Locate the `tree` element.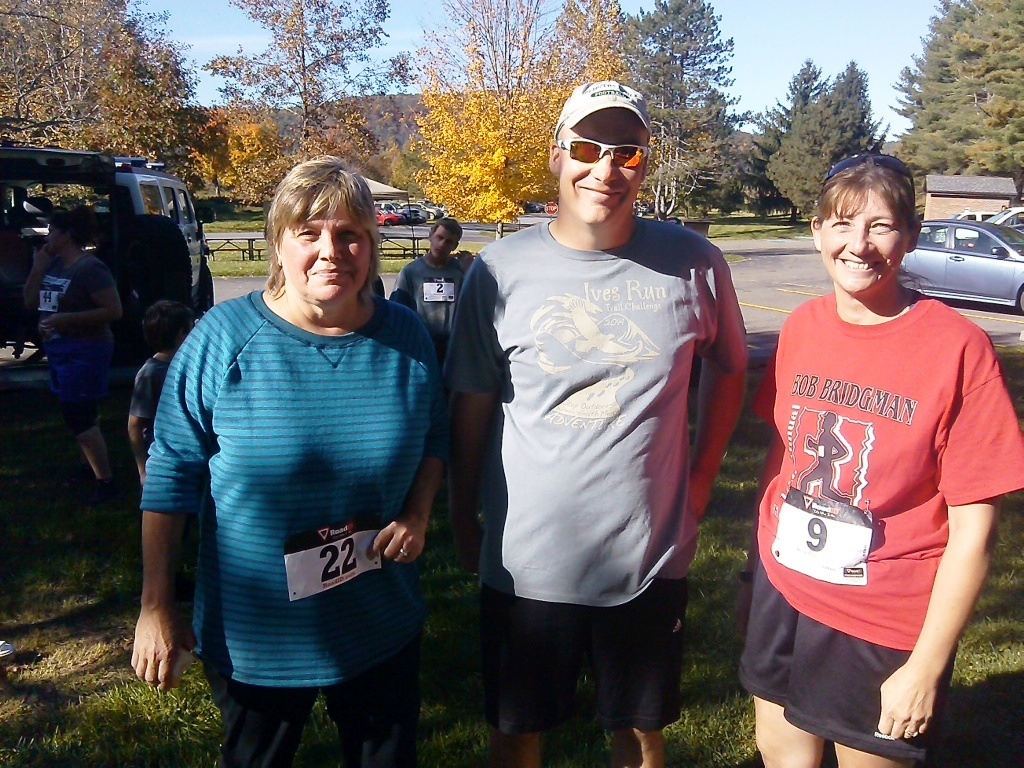
Element bbox: bbox=[914, 7, 1023, 176].
